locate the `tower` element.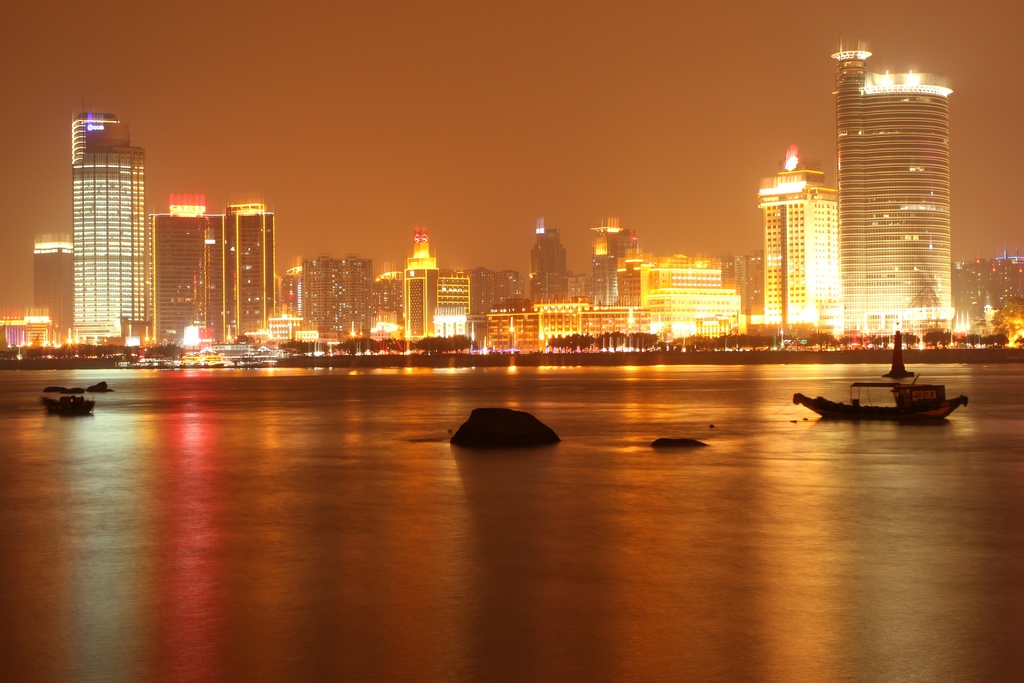
Element bbox: rect(810, 40, 973, 355).
